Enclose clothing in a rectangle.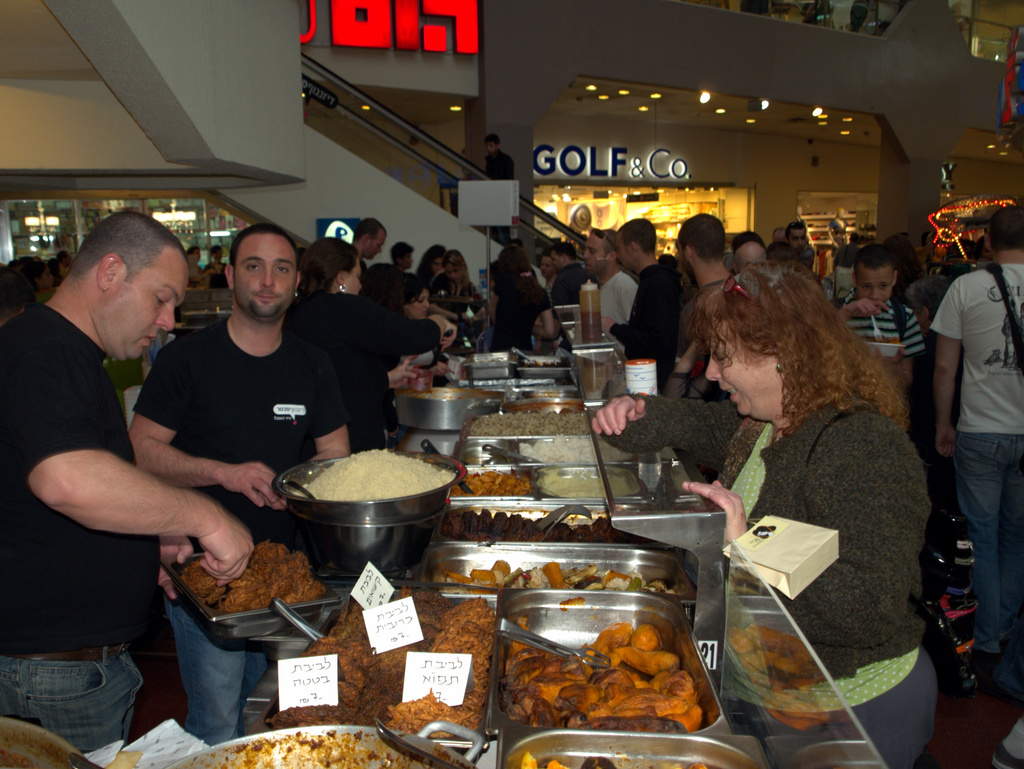
[601,392,937,768].
